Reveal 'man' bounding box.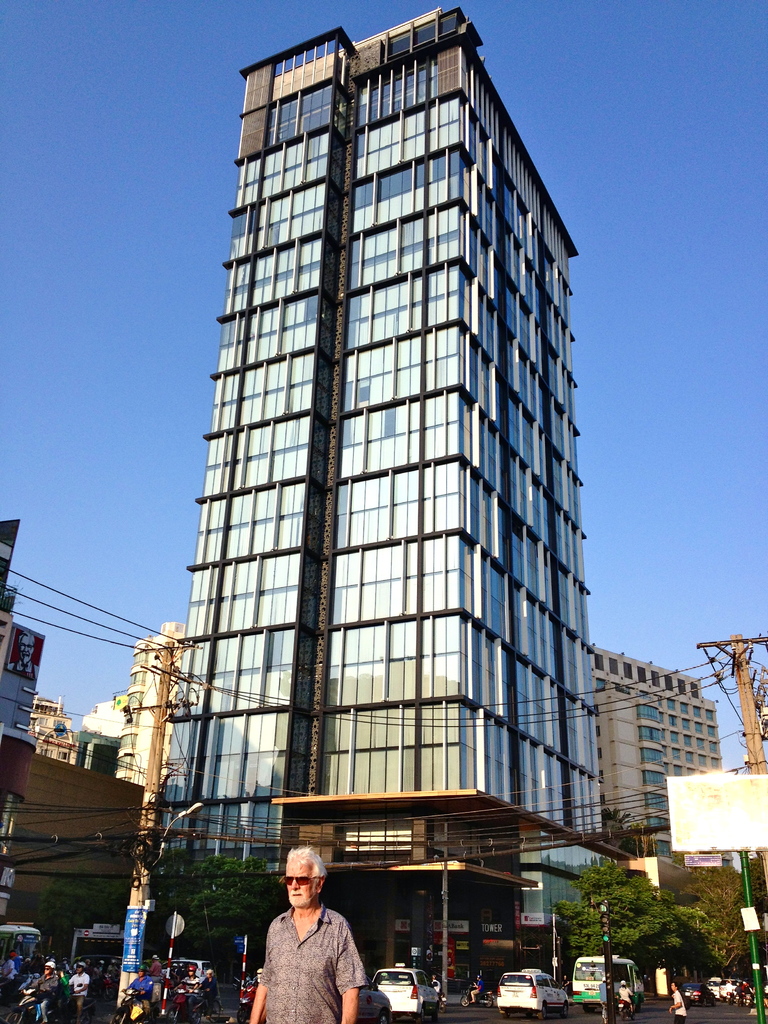
Revealed: 253 852 379 1016.
